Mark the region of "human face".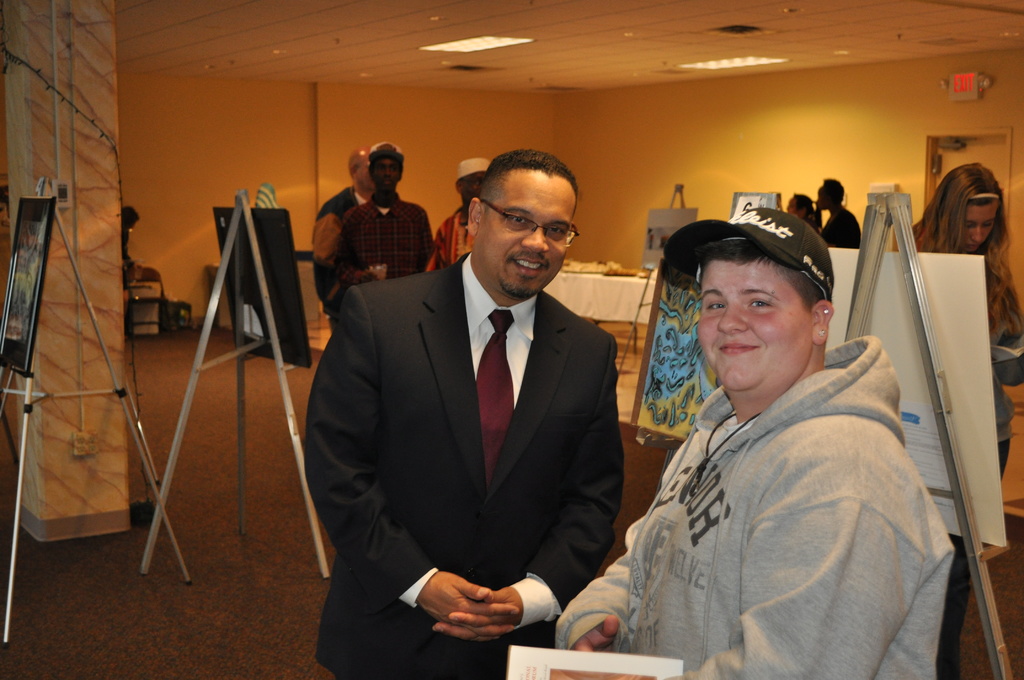
Region: Rect(460, 165, 486, 204).
